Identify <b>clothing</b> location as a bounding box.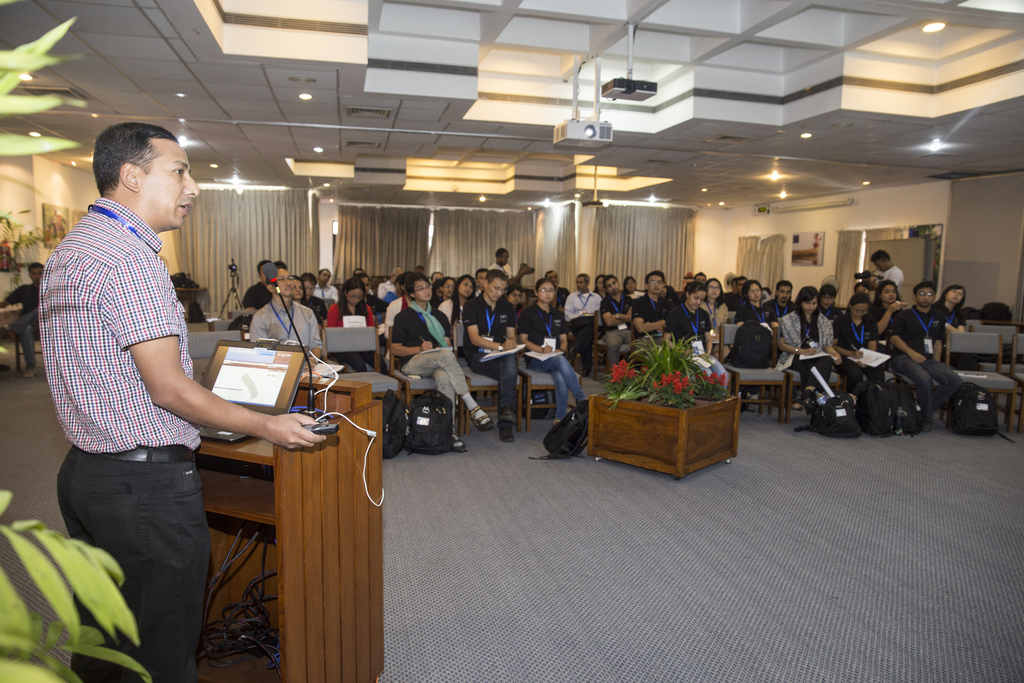
{"x1": 880, "y1": 273, "x2": 909, "y2": 286}.
